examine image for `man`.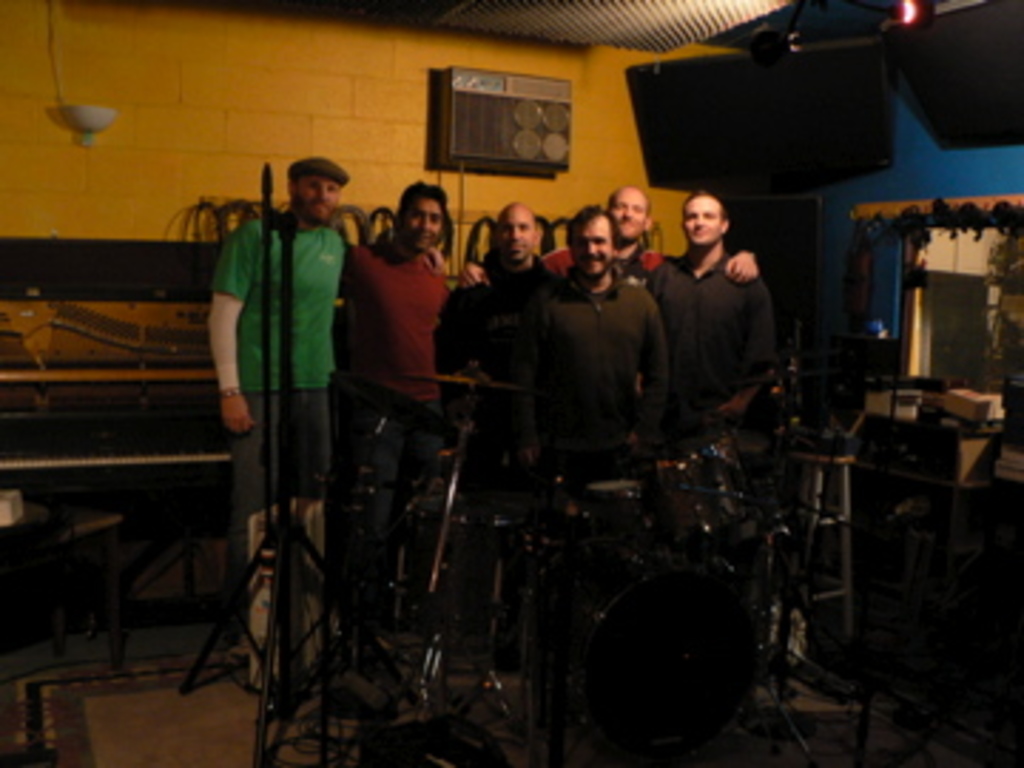
Examination result: select_region(521, 176, 765, 296).
